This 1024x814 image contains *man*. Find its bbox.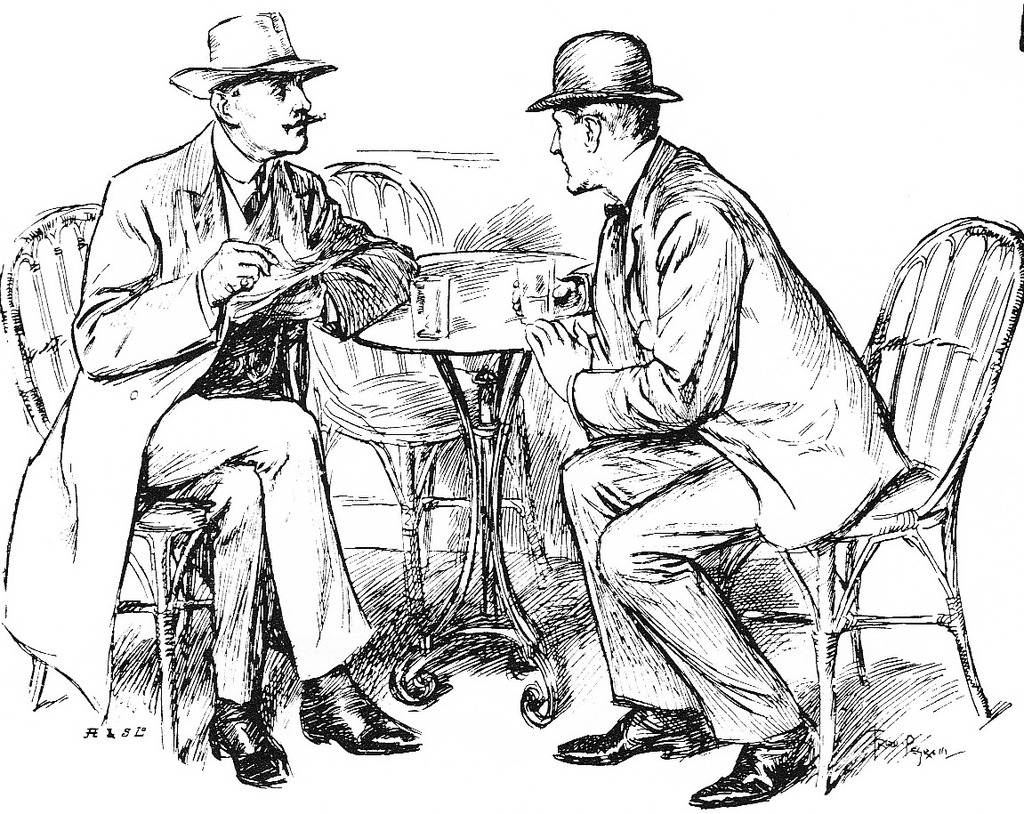
region(39, 19, 445, 775).
